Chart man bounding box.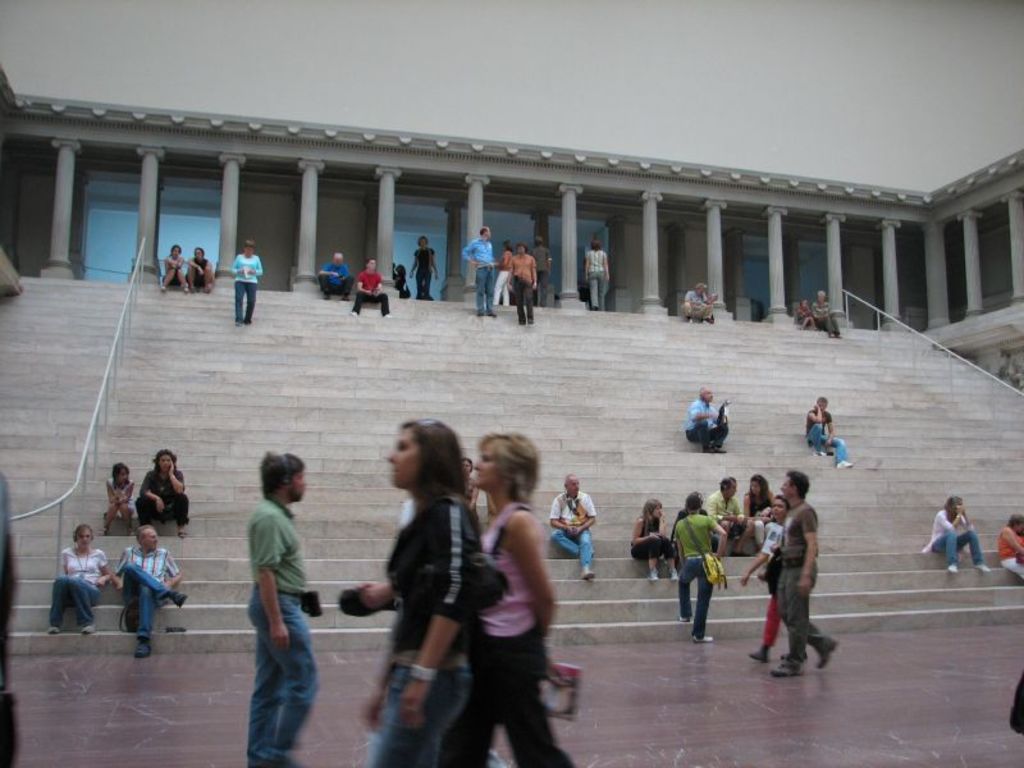
Charted: Rect(547, 474, 600, 584).
